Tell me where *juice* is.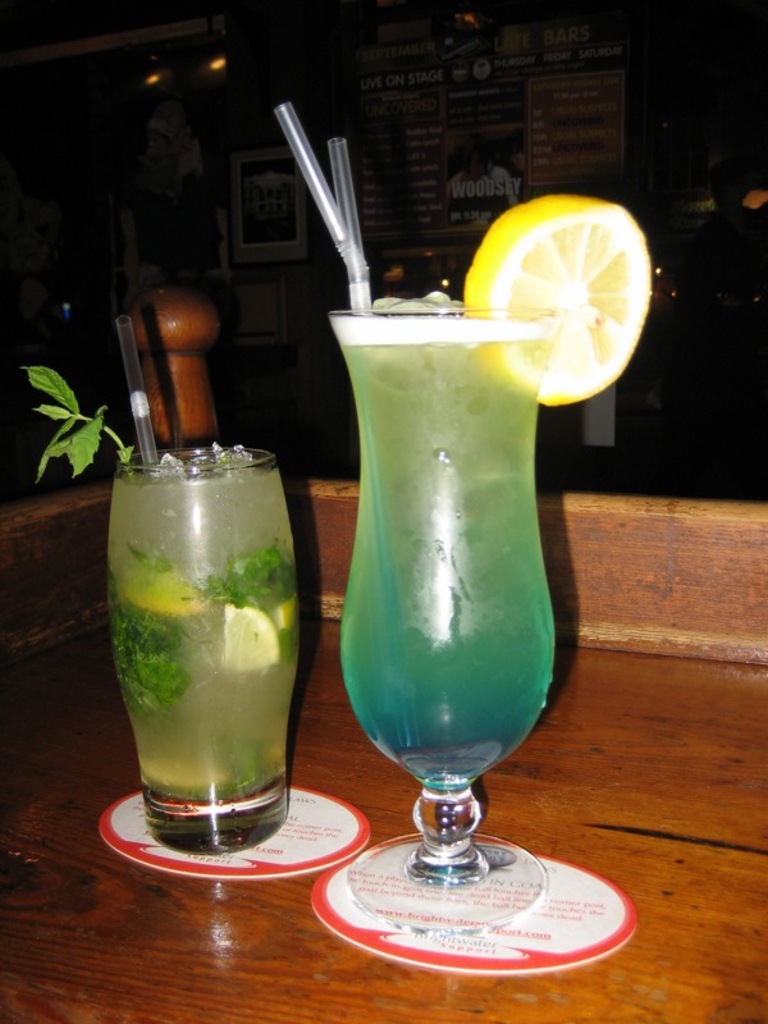
*juice* is at region(298, 193, 591, 933).
